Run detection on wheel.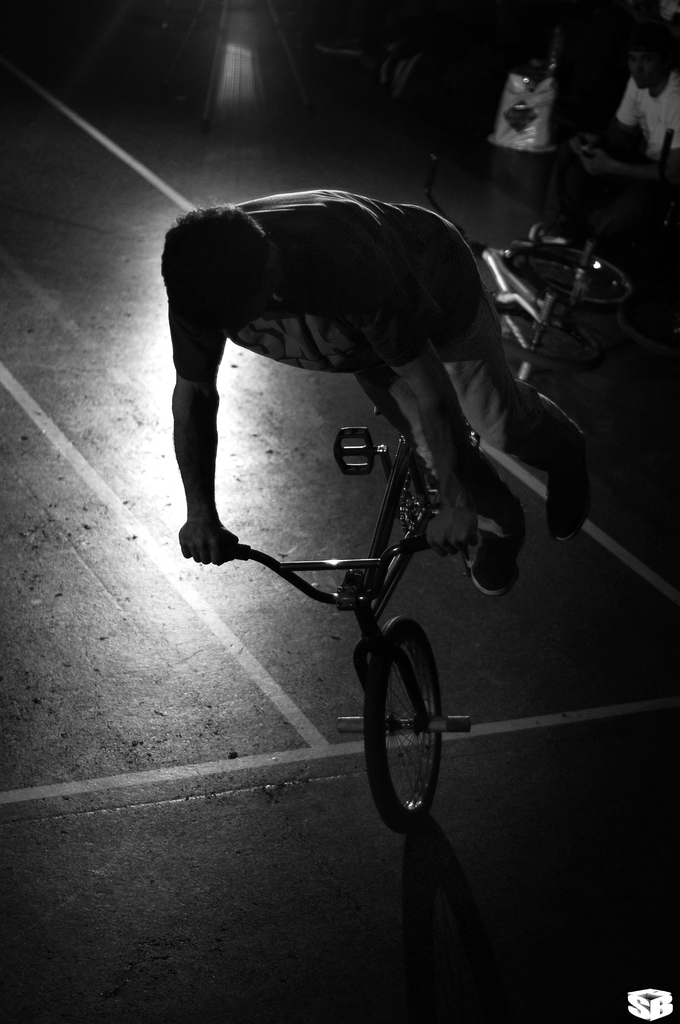
Result: bbox=(492, 300, 606, 368).
